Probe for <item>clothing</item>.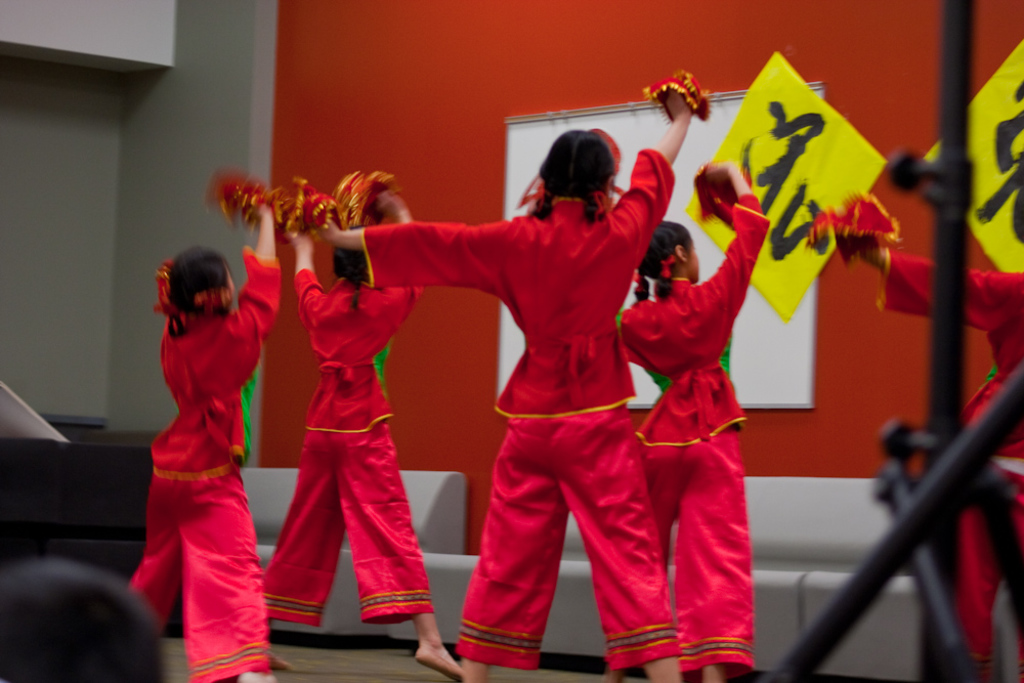
Probe result: bbox(631, 194, 779, 675).
